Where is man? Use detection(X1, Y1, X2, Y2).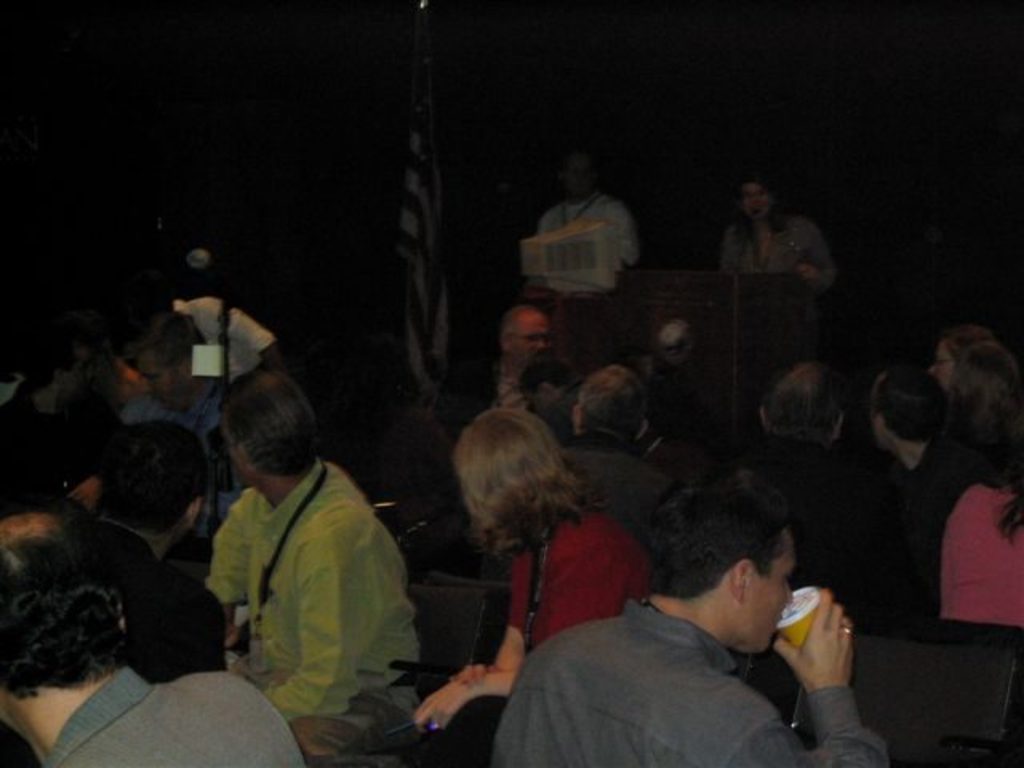
detection(0, 494, 309, 766).
